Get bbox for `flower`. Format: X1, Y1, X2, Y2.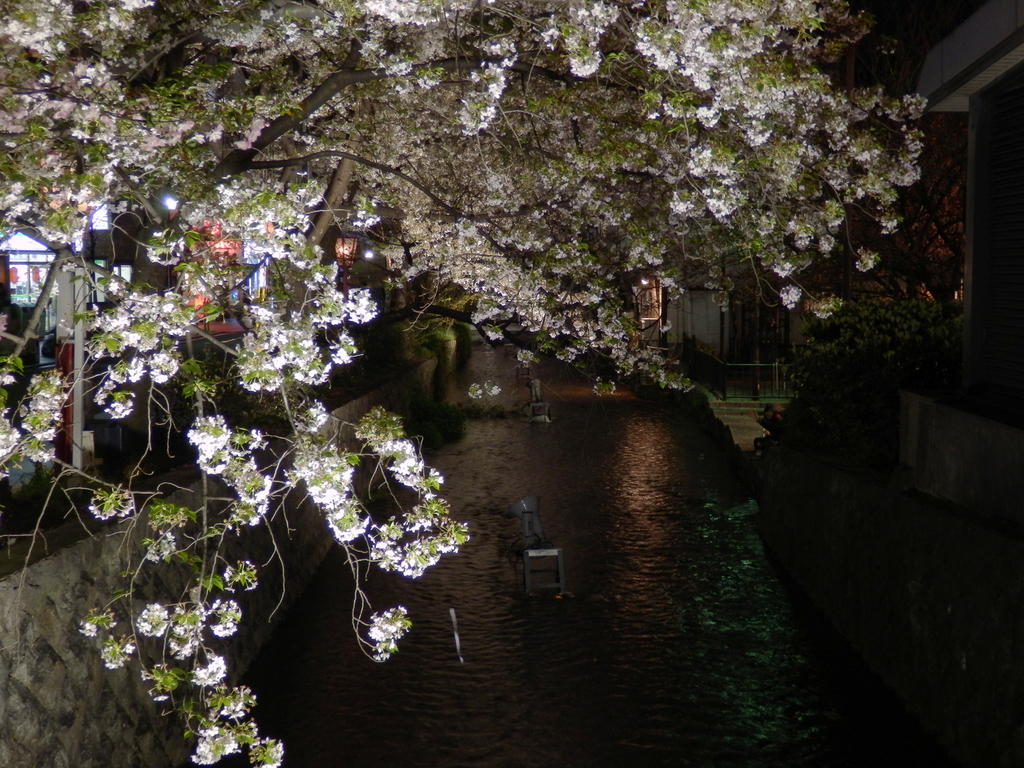
351, 608, 414, 687.
